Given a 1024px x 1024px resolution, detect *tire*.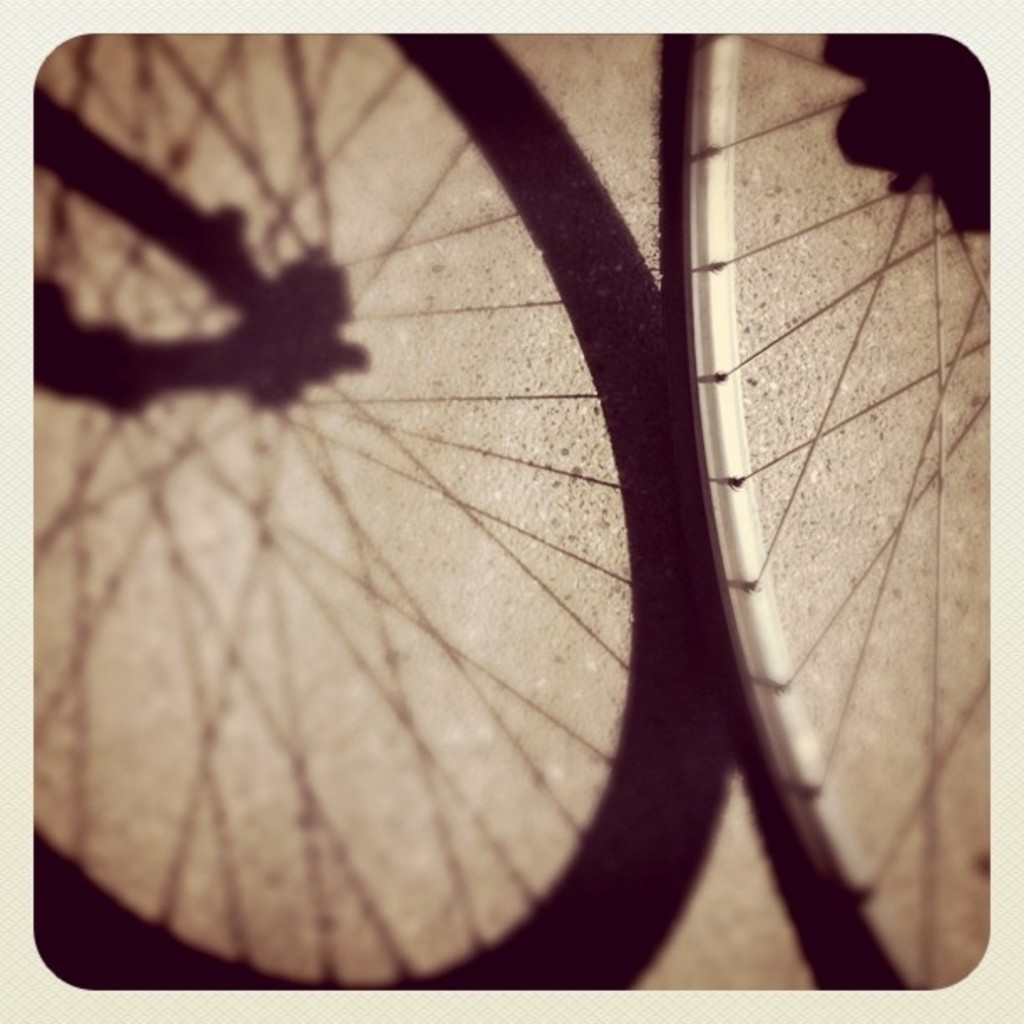
30 27 736 991.
